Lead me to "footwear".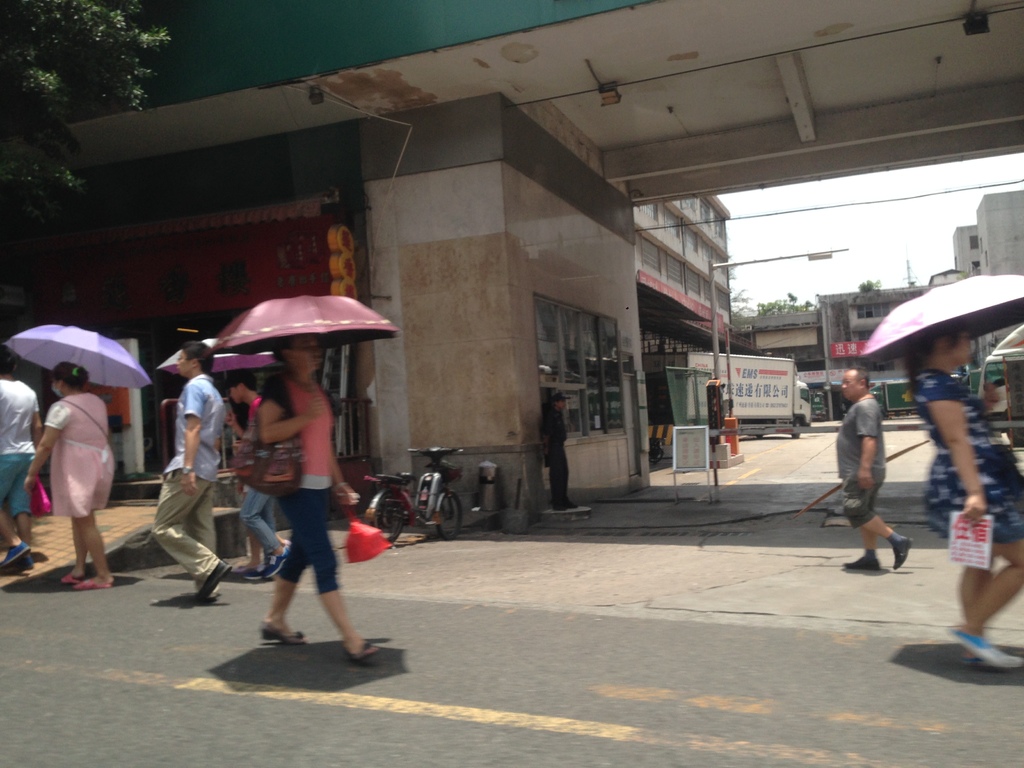
Lead to box=[75, 578, 111, 591].
